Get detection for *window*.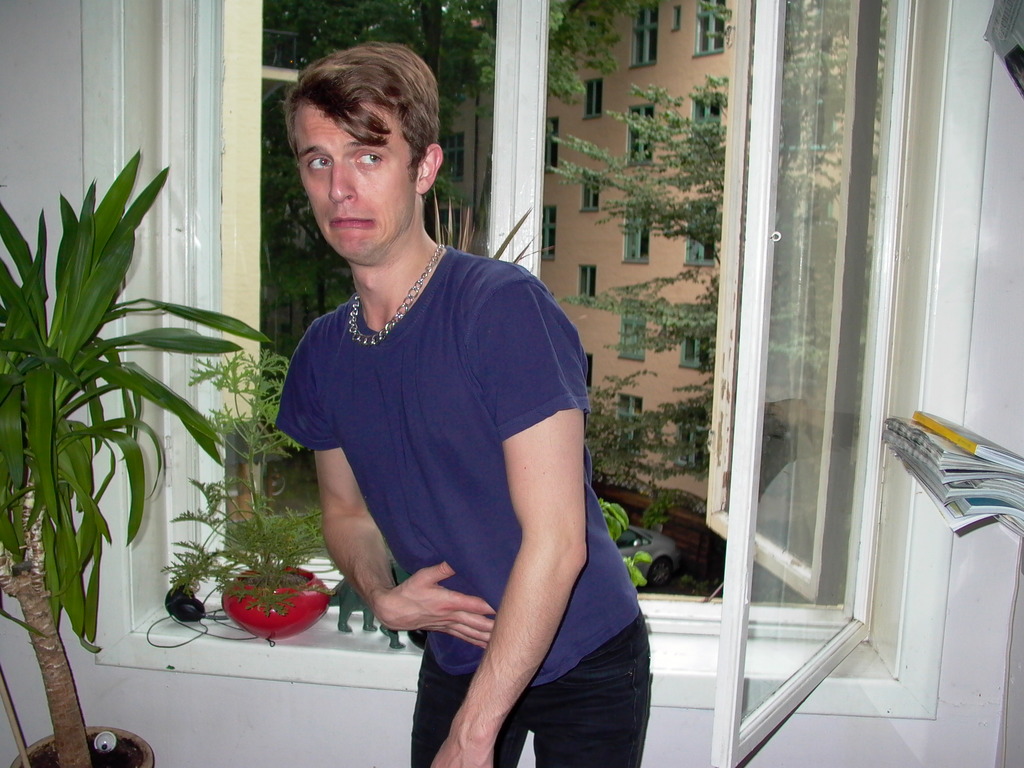
Detection: region(630, 3, 657, 70).
